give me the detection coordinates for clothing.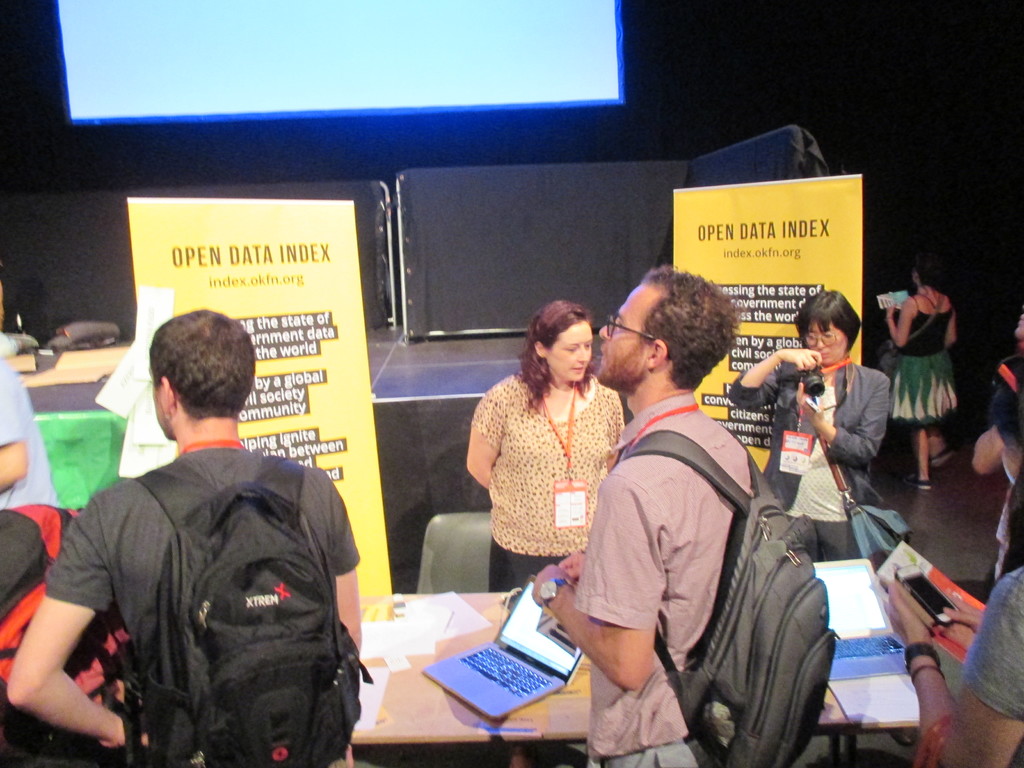
Rect(879, 295, 956, 427).
